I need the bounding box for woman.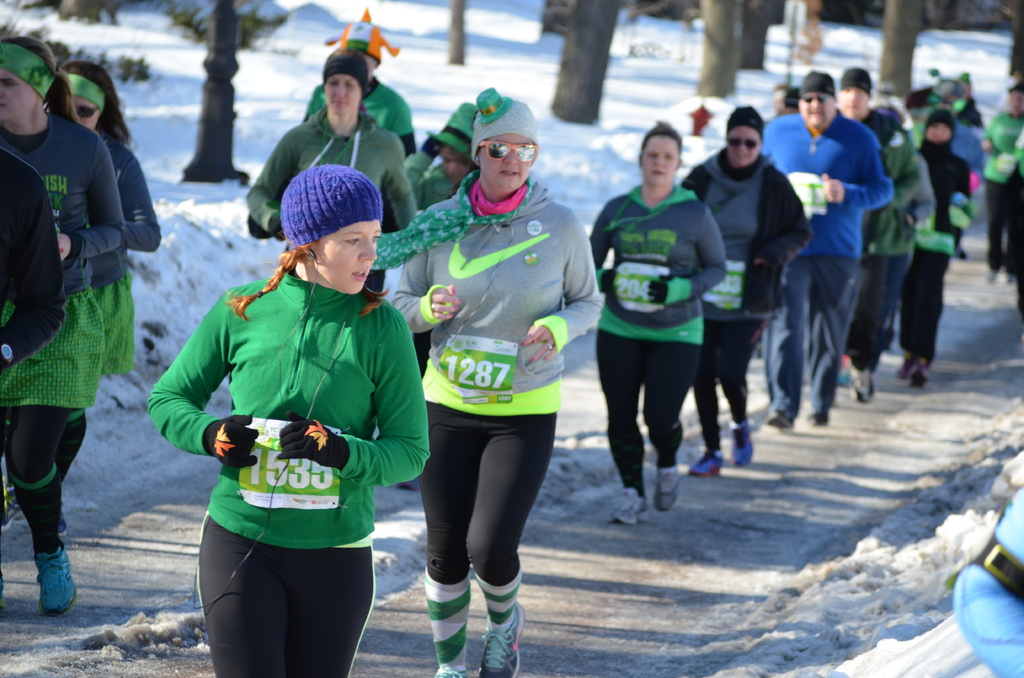
Here it is: <bbox>588, 122, 726, 526</bbox>.
